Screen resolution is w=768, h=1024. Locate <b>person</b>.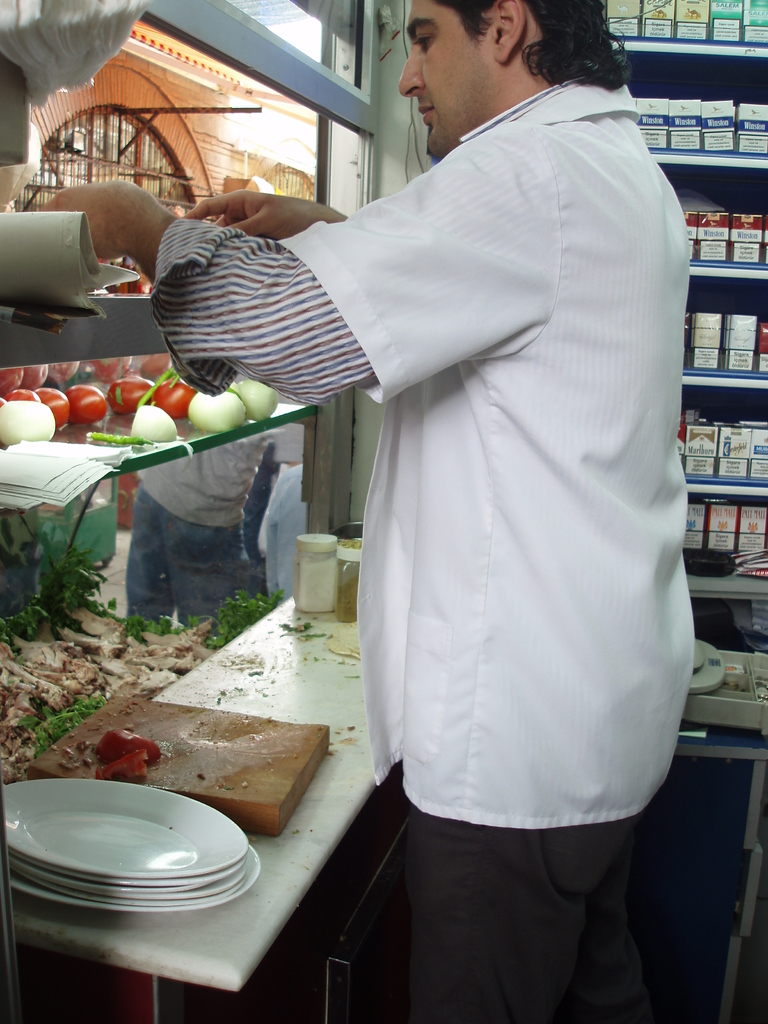
Rect(121, 410, 324, 620).
